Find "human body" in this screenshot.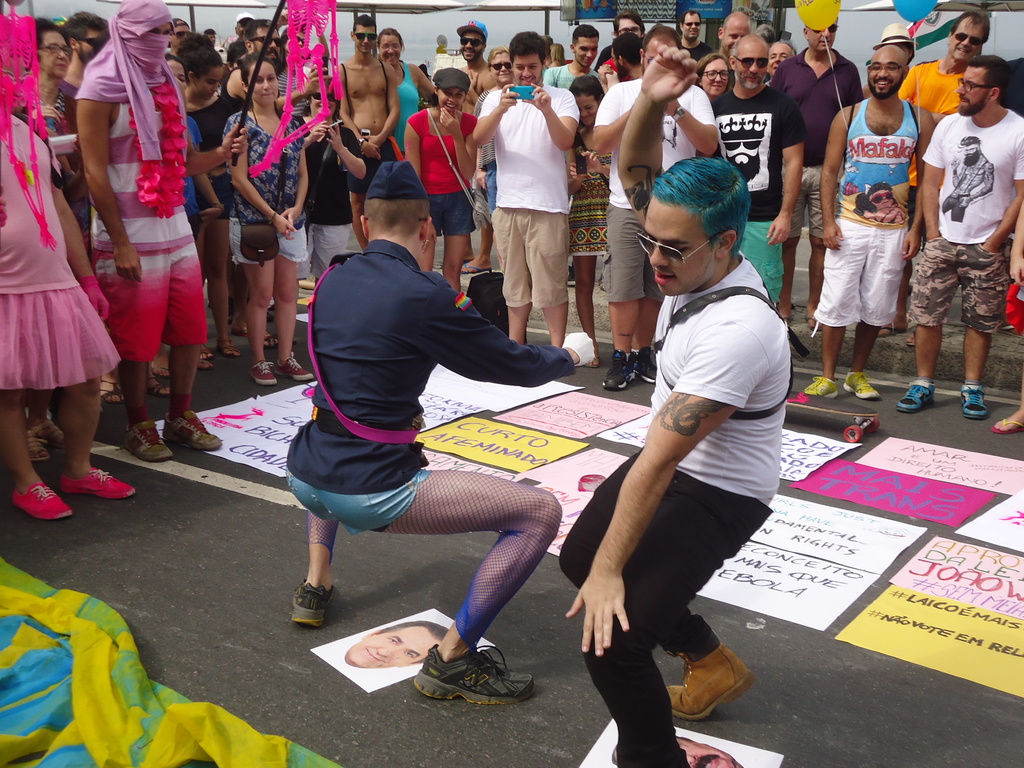
The bounding box for "human body" is {"left": 82, "top": 49, "right": 221, "bottom": 461}.
